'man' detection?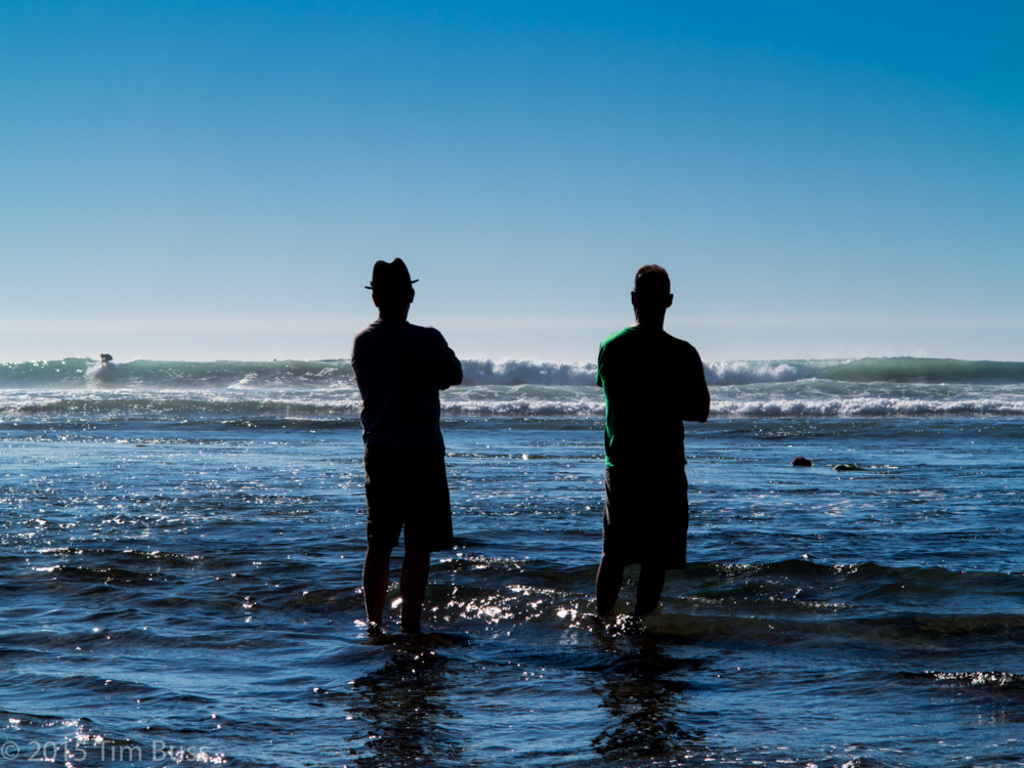
[333, 243, 470, 632]
